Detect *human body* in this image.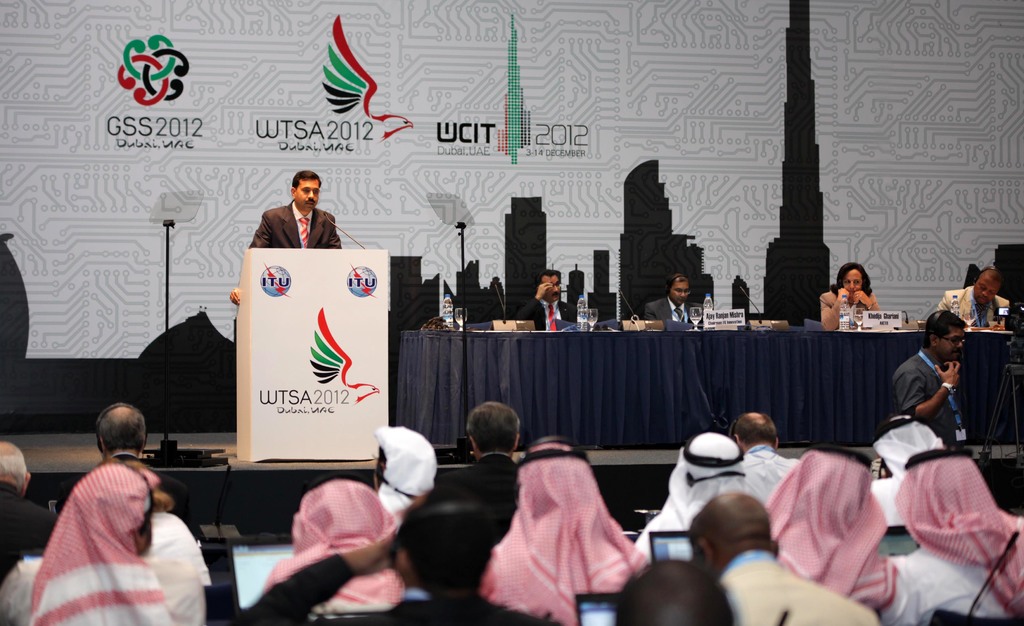
Detection: (x1=227, y1=200, x2=341, y2=307).
